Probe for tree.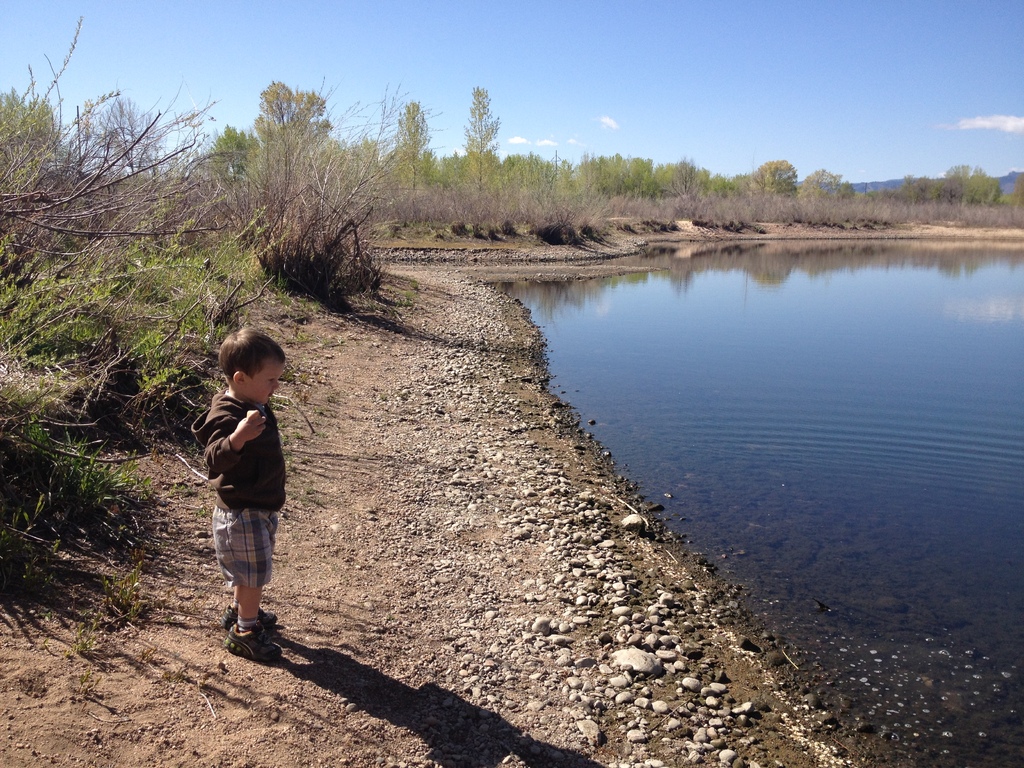
Probe result: left=252, top=82, right=335, bottom=202.
